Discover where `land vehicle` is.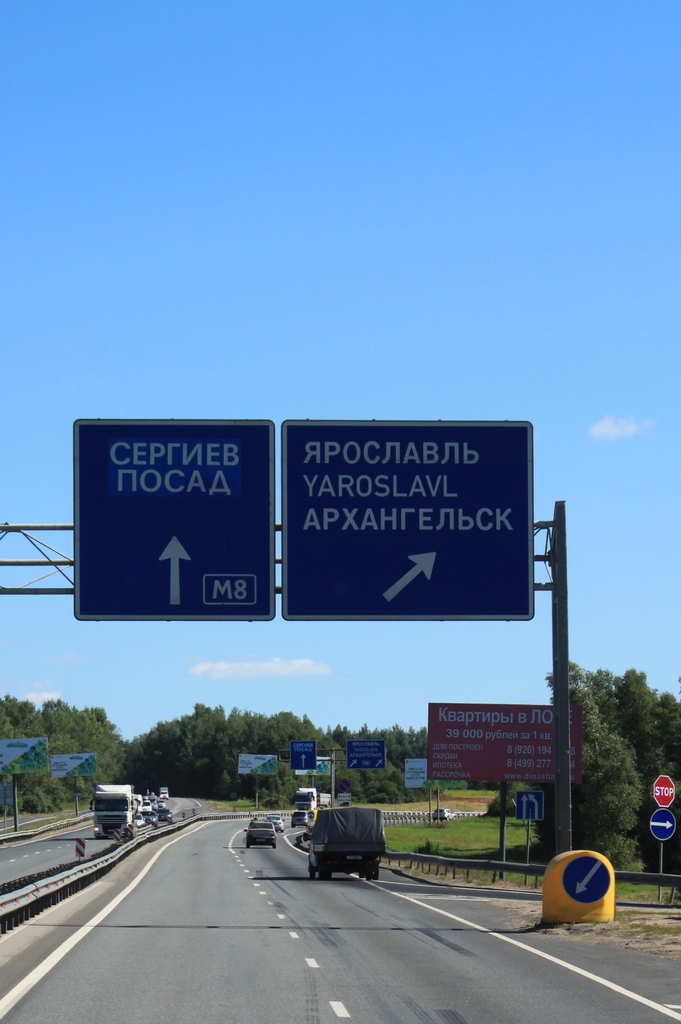
Discovered at 243/820/275/846.
